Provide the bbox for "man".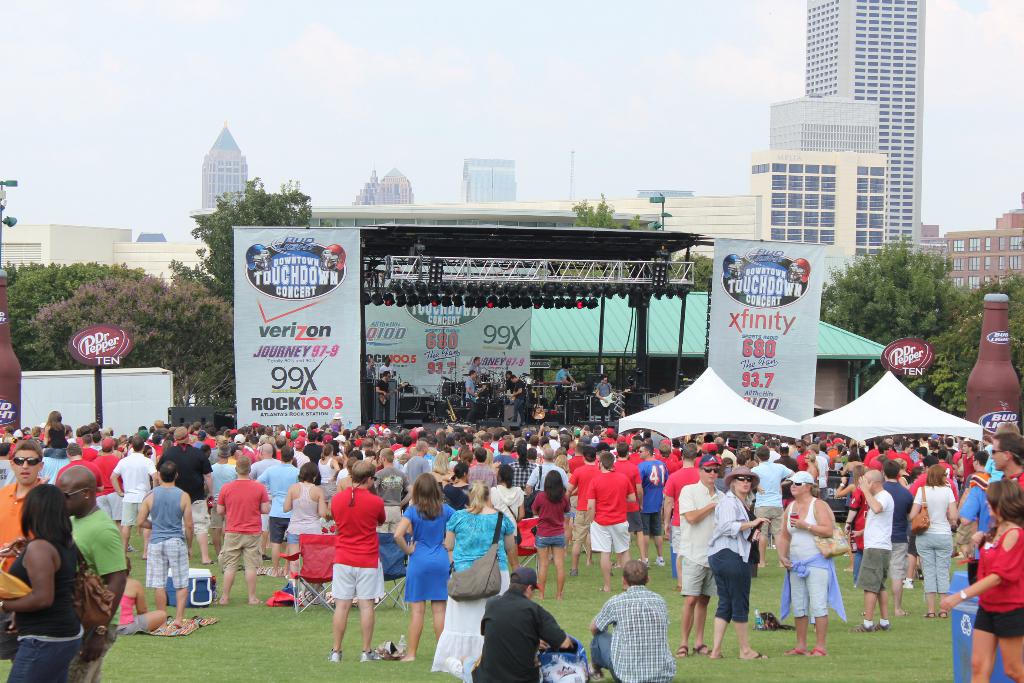
left=211, top=461, right=277, bottom=599.
